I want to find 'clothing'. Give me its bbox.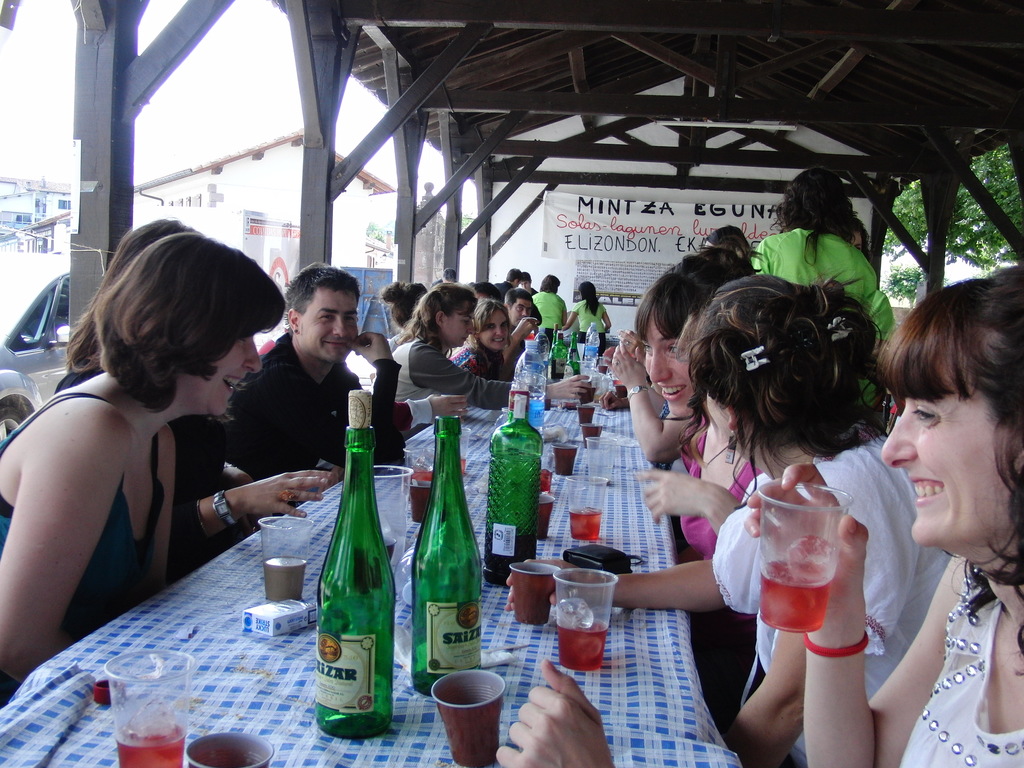
box=[576, 300, 607, 351].
